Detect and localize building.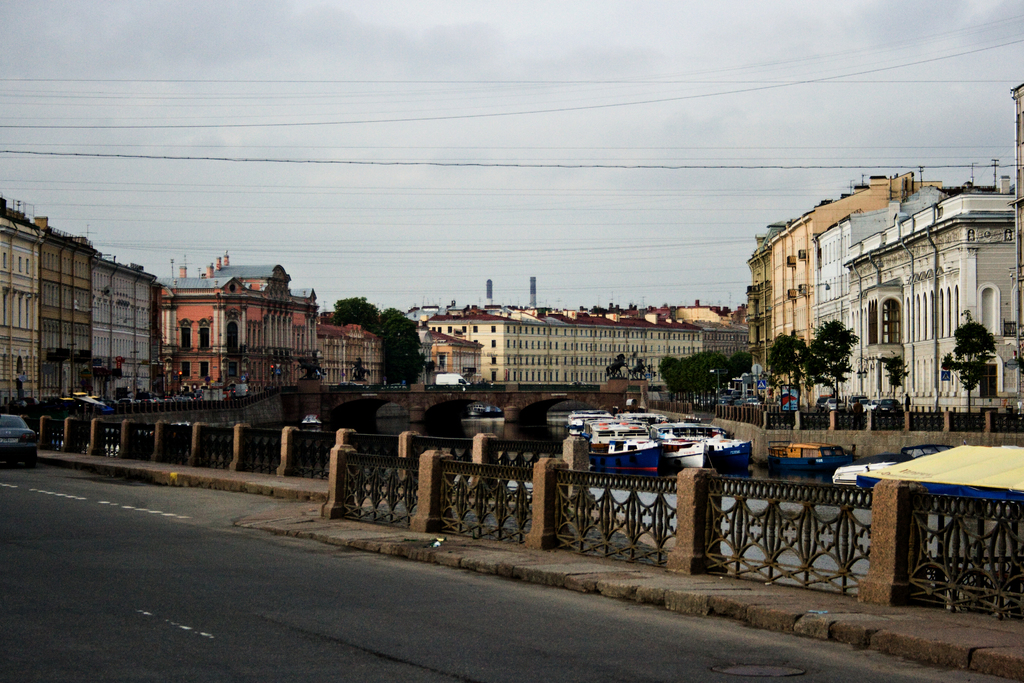
Localized at 318,324,381,388.
